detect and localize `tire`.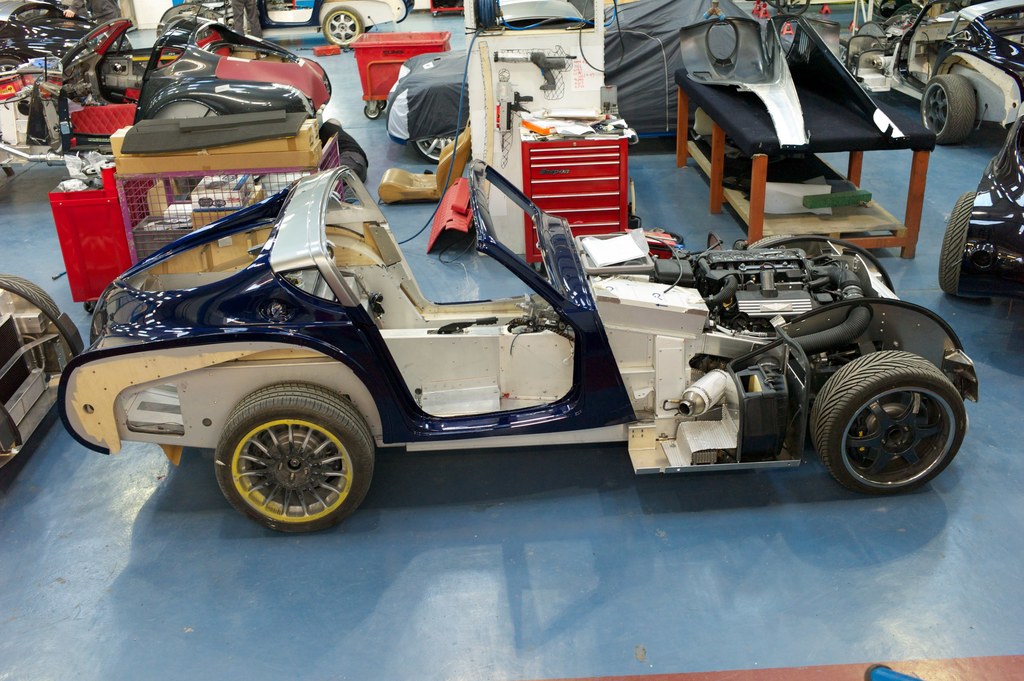
Localized at bbox(941, 196, 977, 300).
